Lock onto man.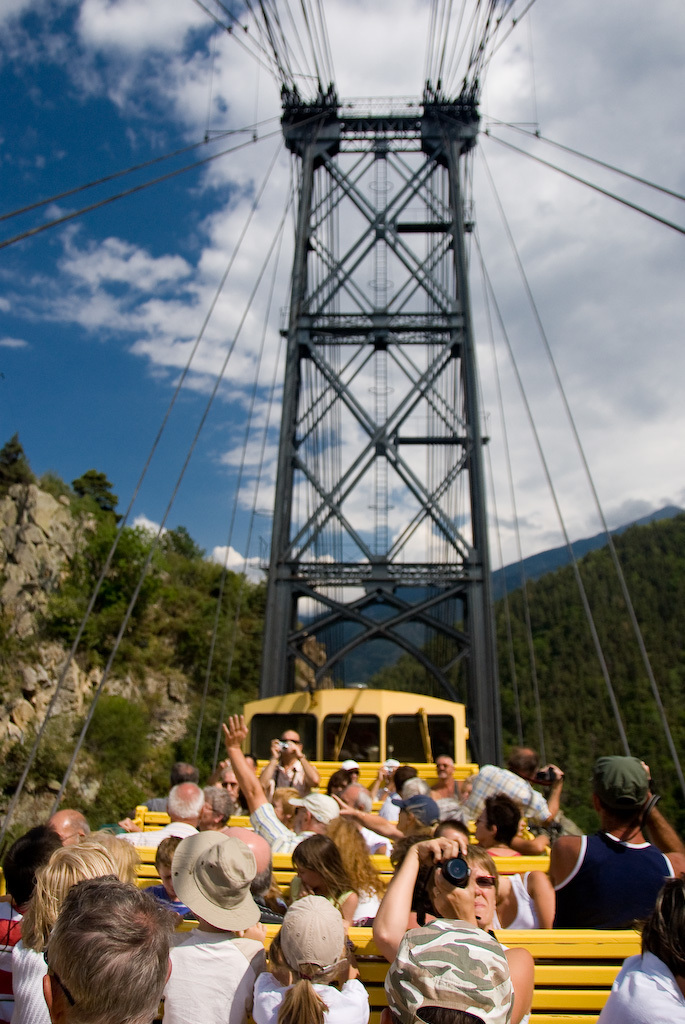
Locked: bbox(402, 774, 429, 798).
